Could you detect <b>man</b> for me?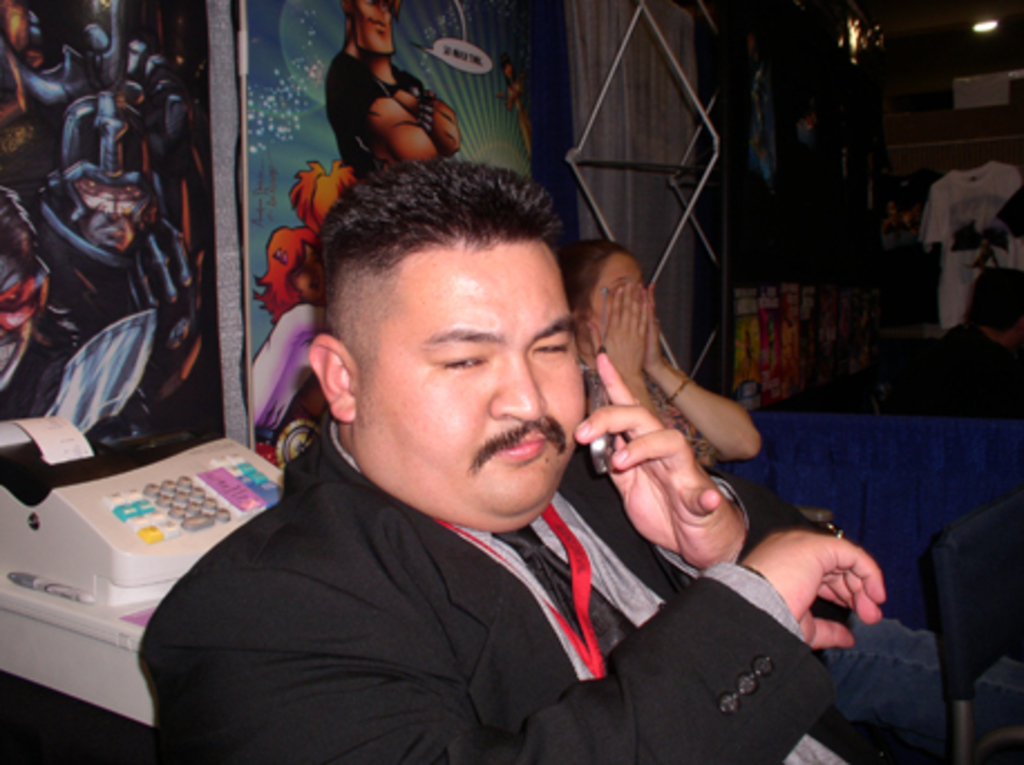
Detection result: l=145, t=130, r=823, b=745.
